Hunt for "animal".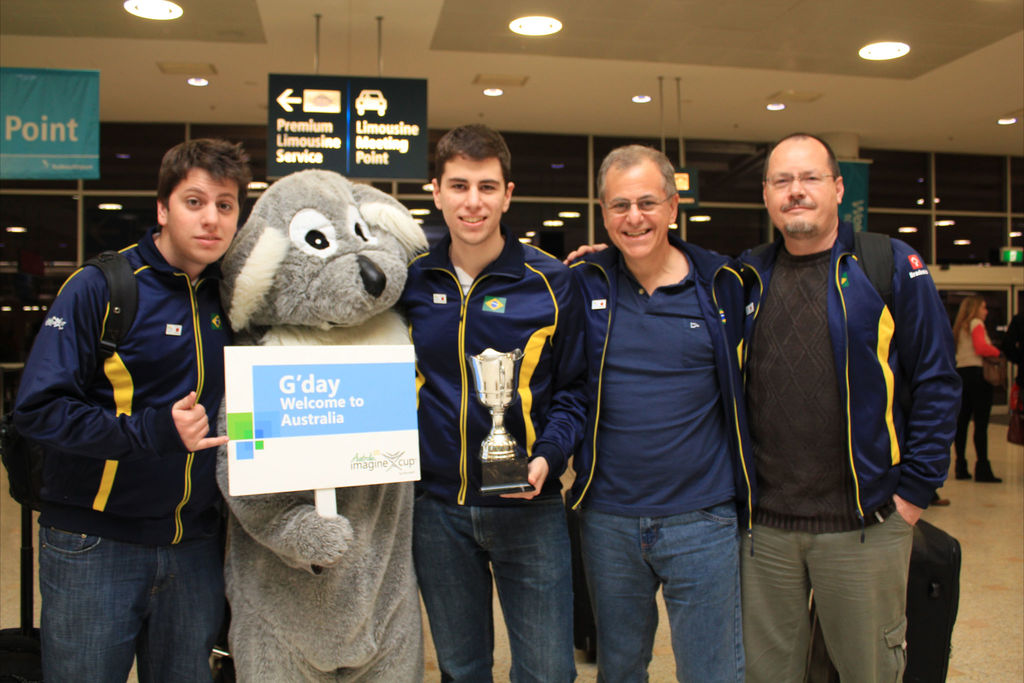
Hunted down at pyautogui.locateOnScreen(212, 163, 428, 682).
